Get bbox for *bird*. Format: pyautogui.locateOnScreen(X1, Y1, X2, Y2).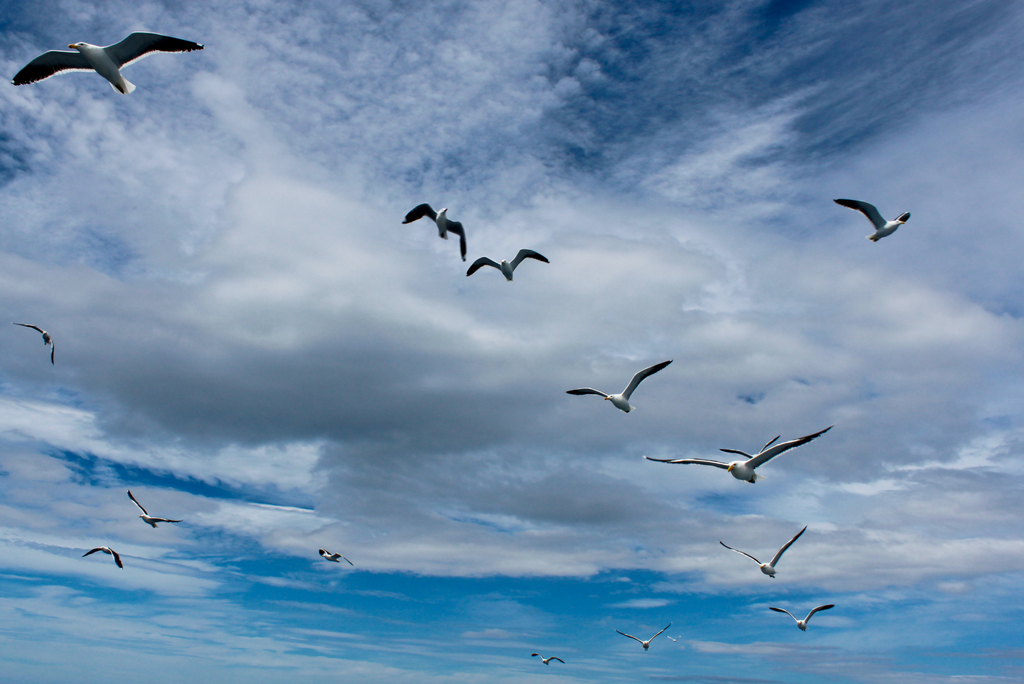
pyautogui.locateOnScreen(465, 243, 545, 282).
